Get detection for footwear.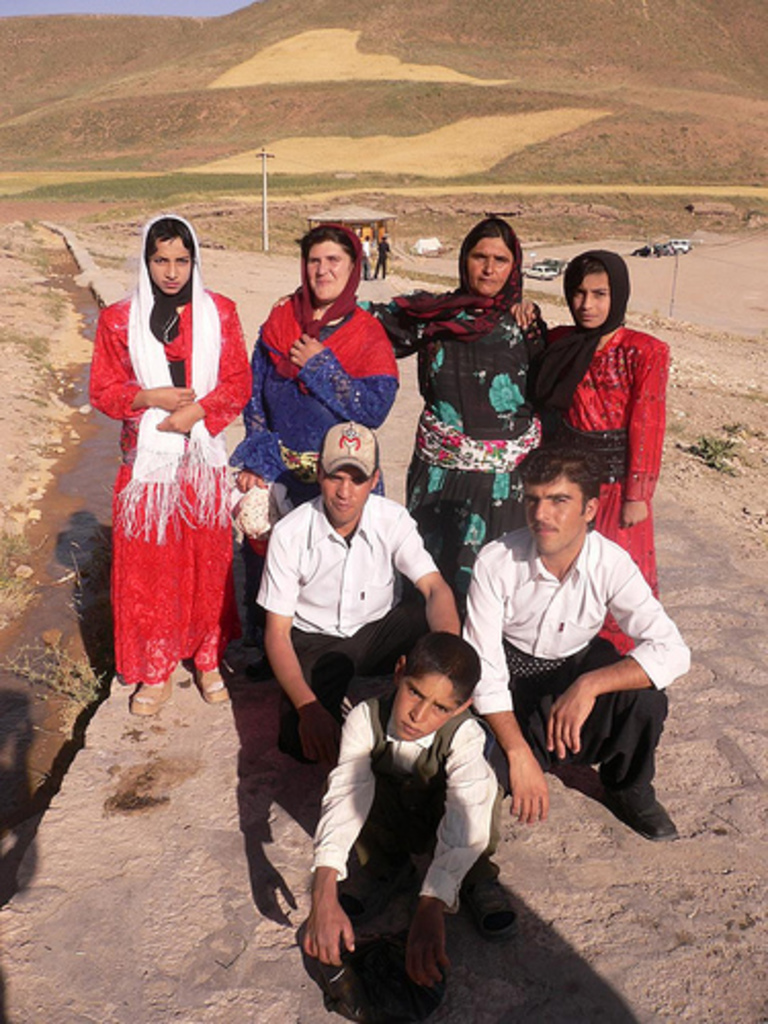
Detection: BBox(193, 666, 229, 707).
